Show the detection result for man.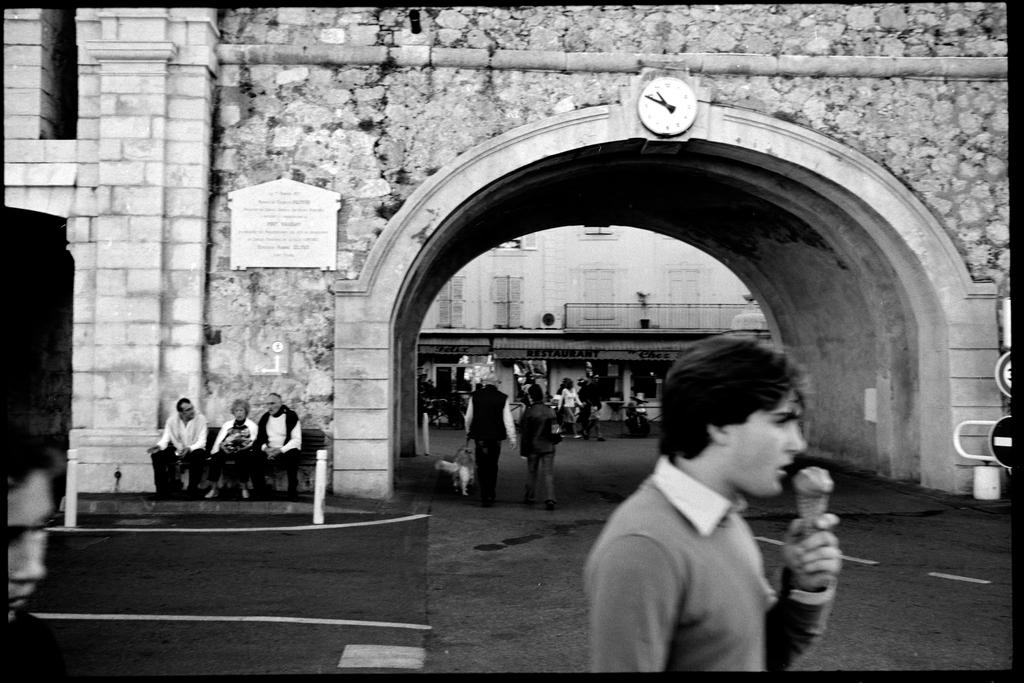
569:340:876:679.
